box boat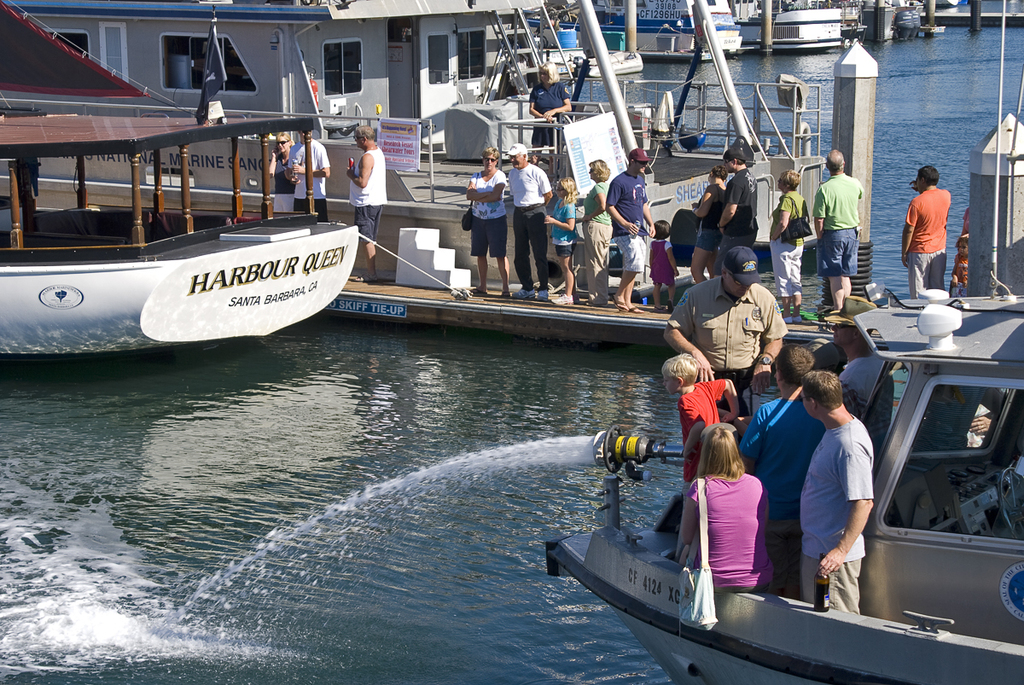
x1=752, y1=3, x2=854, y2=61
